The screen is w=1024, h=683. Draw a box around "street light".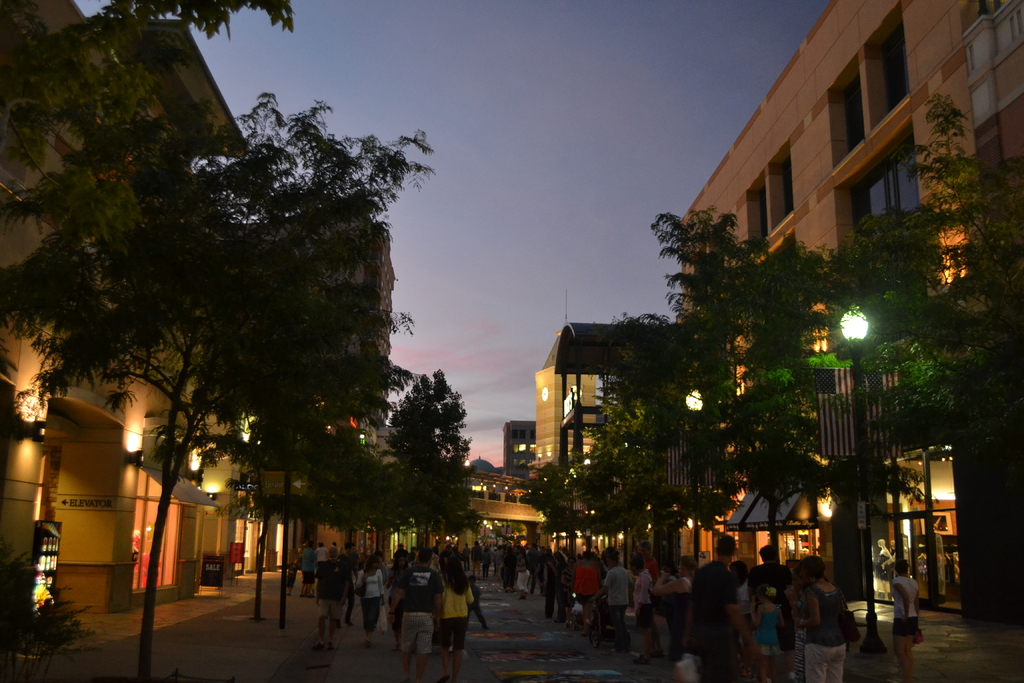
locate(838, 297, 893, 658).
